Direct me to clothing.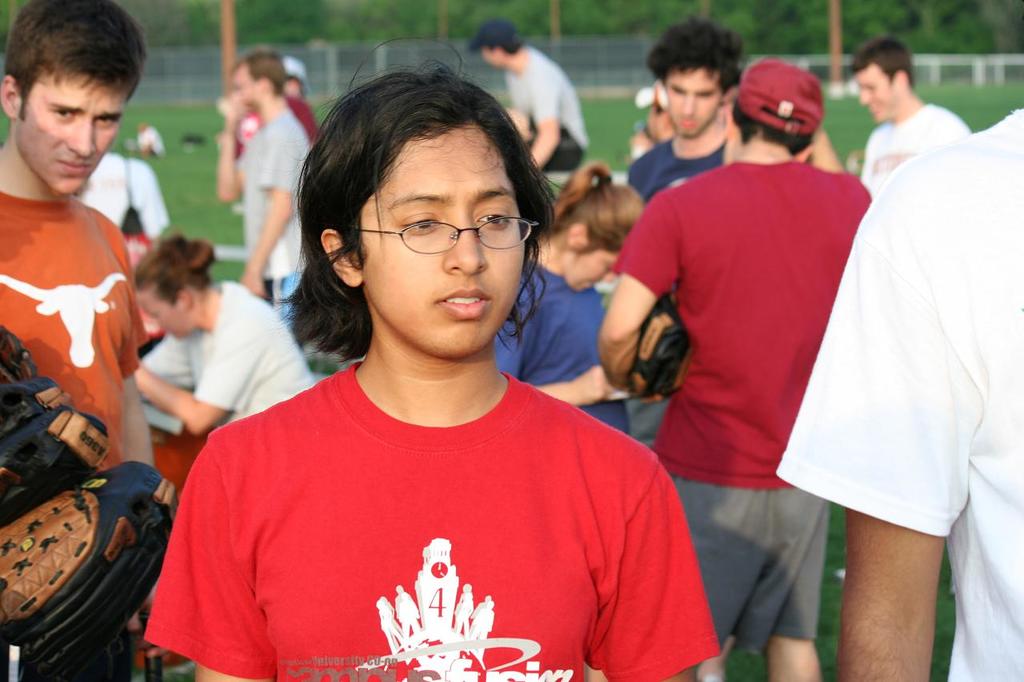
Direction: detection(773, 120, 1023, 681).
